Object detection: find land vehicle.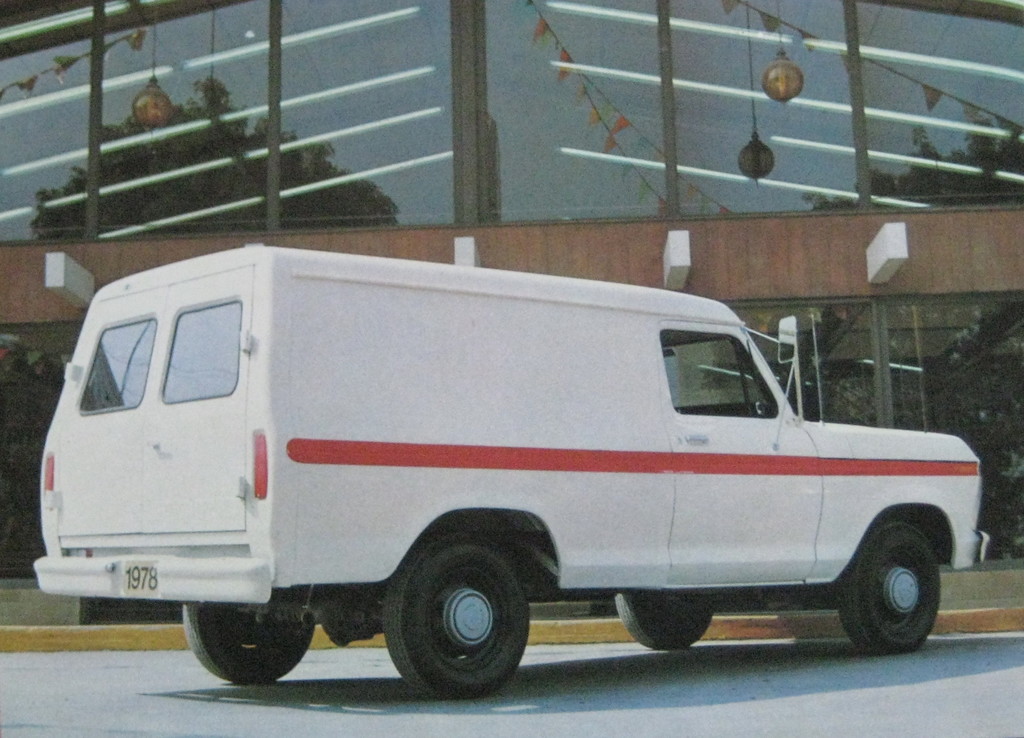
Rect(52, 274, 999, 698).
